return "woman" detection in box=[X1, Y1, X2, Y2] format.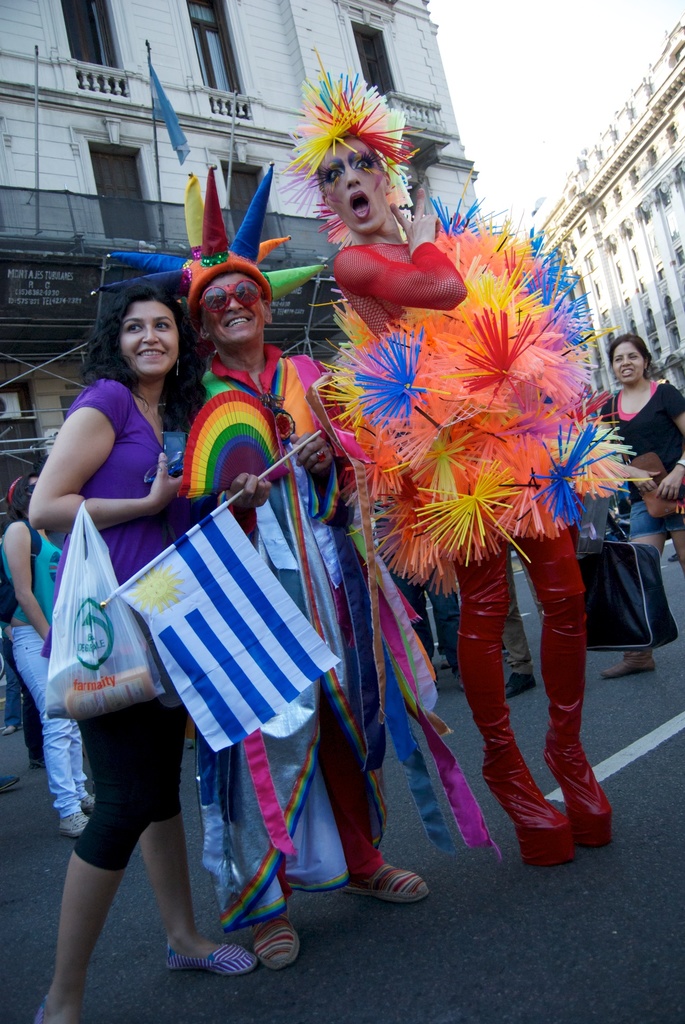
box=[335, 134, 613, 865].
